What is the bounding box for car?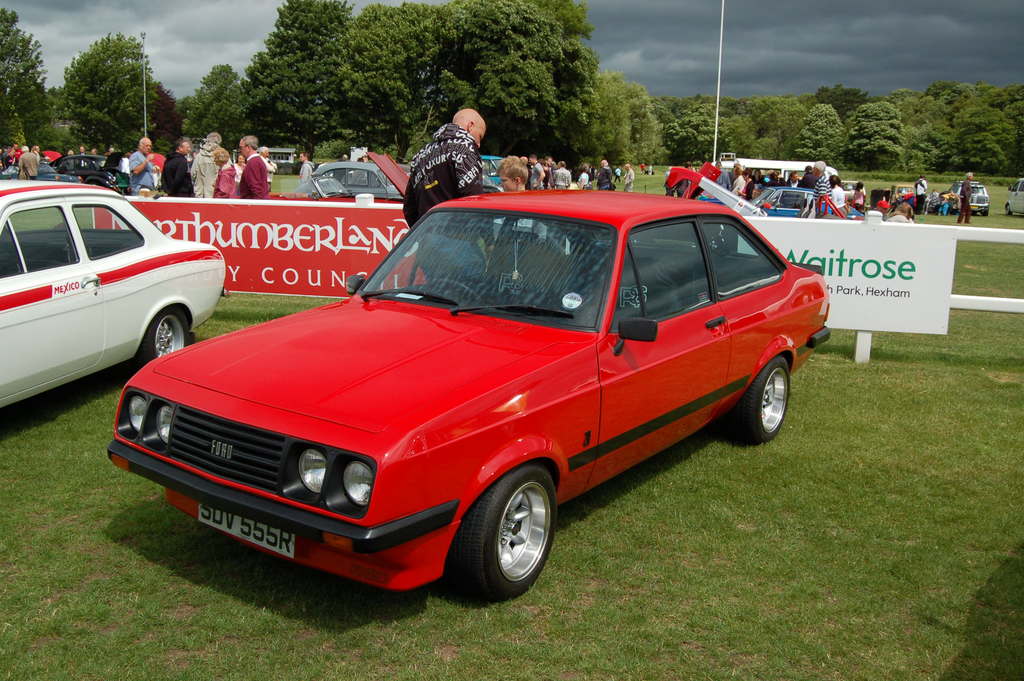
0 183 229 409.
